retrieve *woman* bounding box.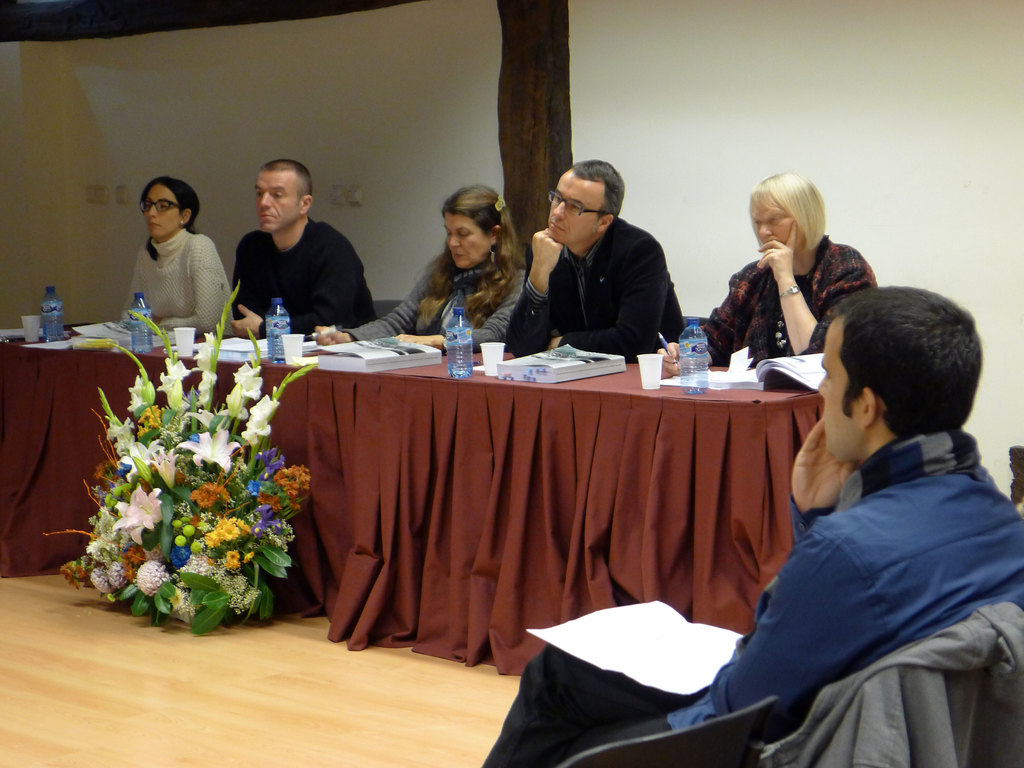
Bounding box: {"left": 653, "top": 171, "right": 884, "bottom": 379}.
